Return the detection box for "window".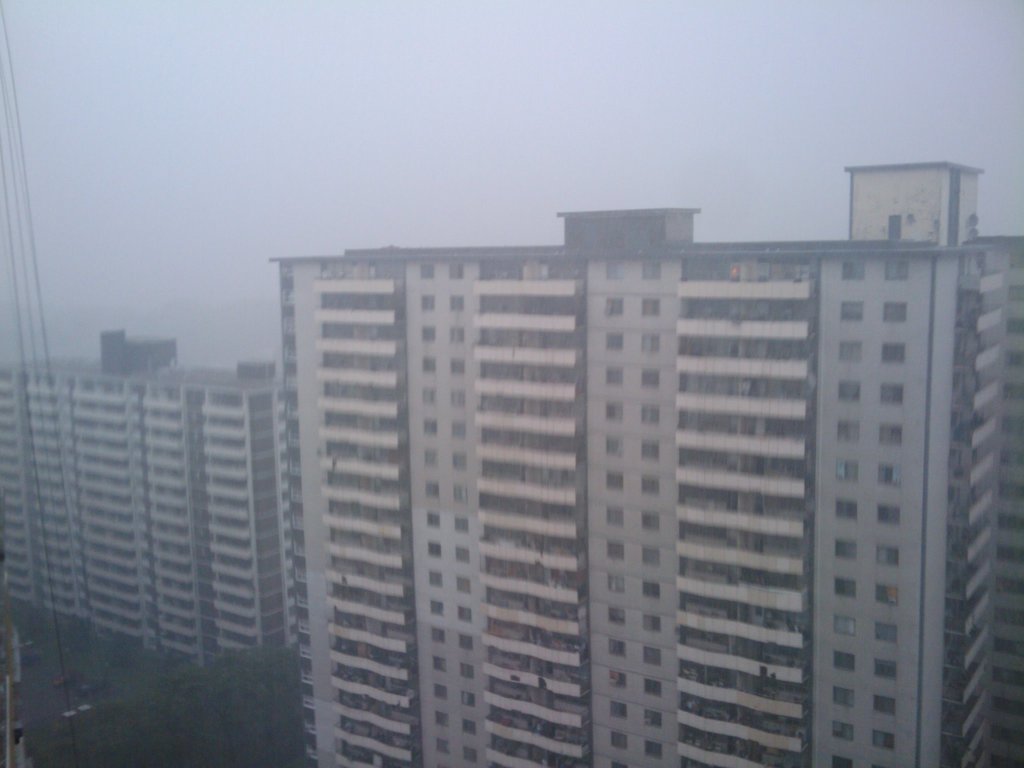
<bbox>609, 639, 628, 659</bbox>.
